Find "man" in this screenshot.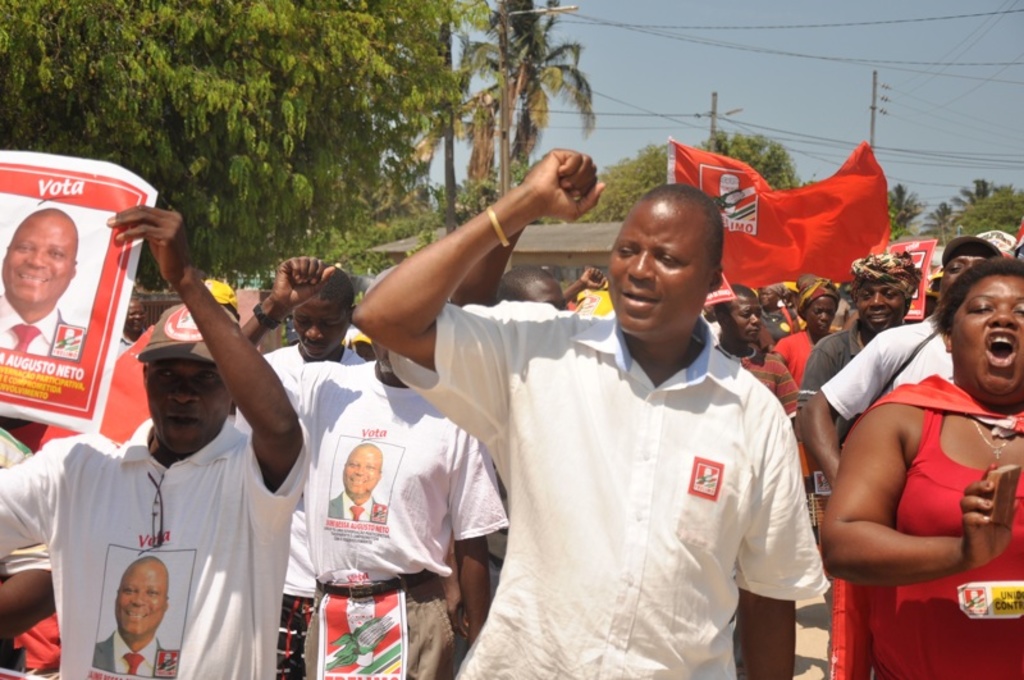
The bounding box for "man" is (801,231,996,473).
